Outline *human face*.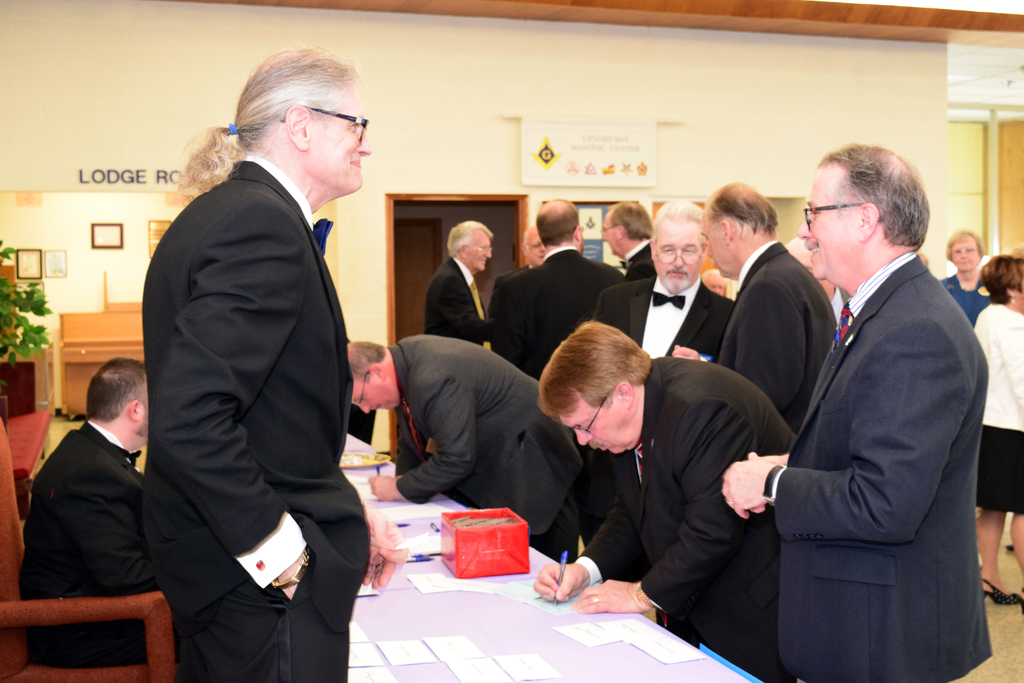
Outline: [x1=653, y1=220, x2=700, y2=291].
